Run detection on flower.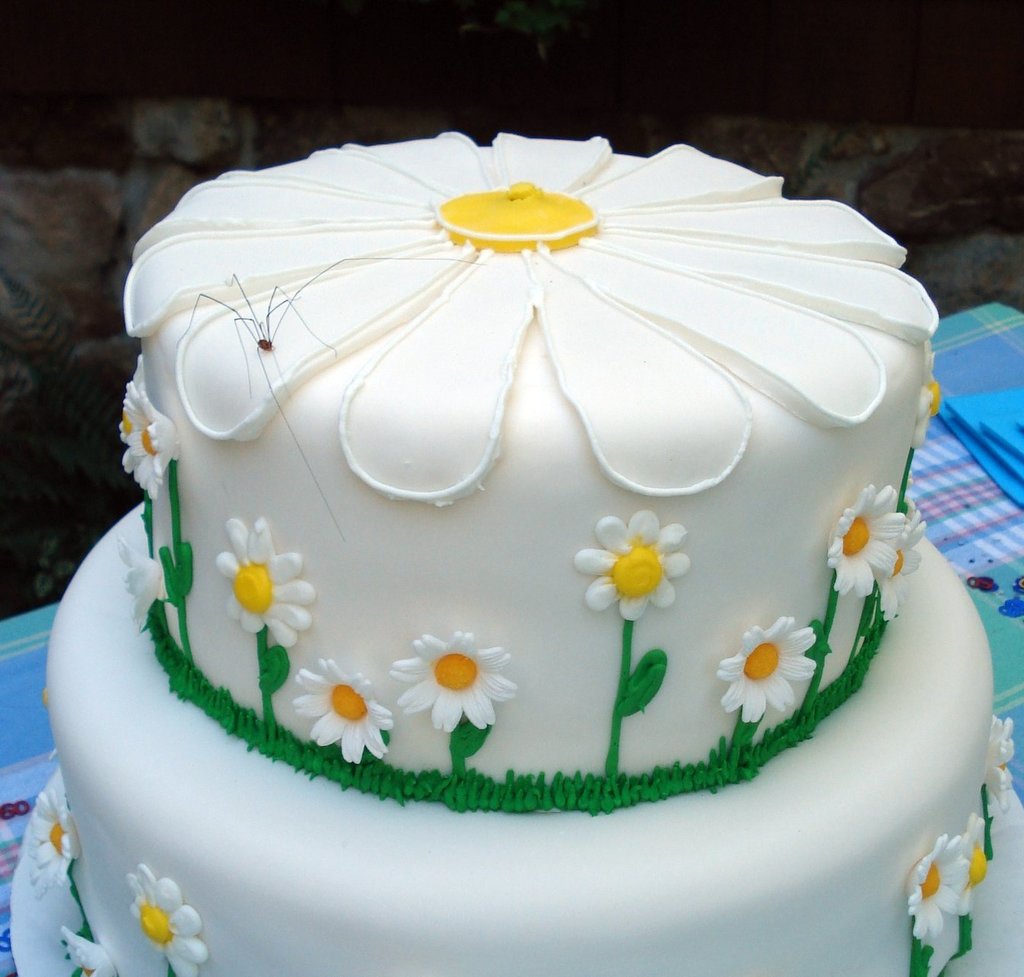
Result: select_region(980, 713, 1019, 814).
